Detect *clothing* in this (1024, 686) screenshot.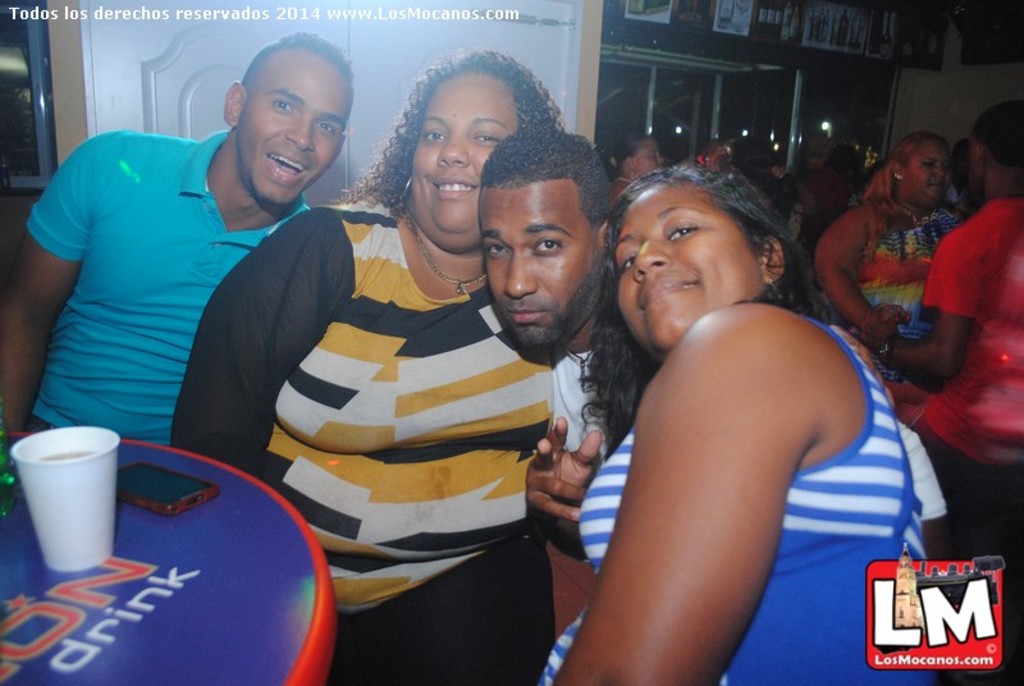
Detection: locate(800, 175, 869, 252).
